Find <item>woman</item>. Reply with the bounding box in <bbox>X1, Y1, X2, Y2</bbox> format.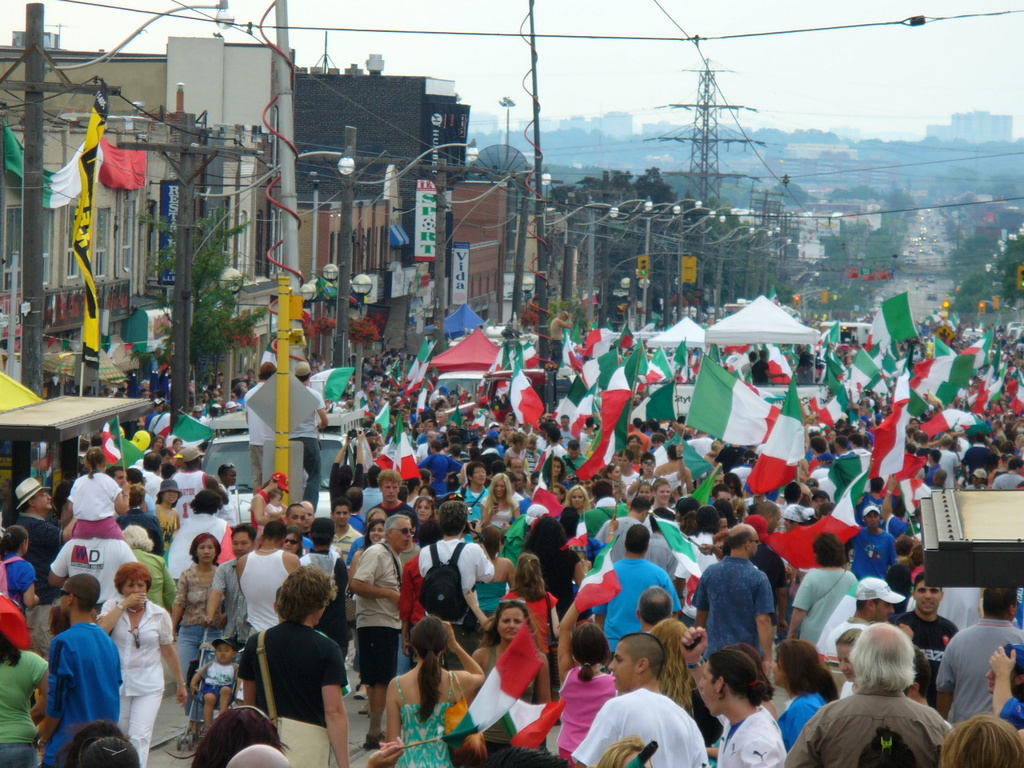
<bbox>83, 576, 181, 754</bbox>.
